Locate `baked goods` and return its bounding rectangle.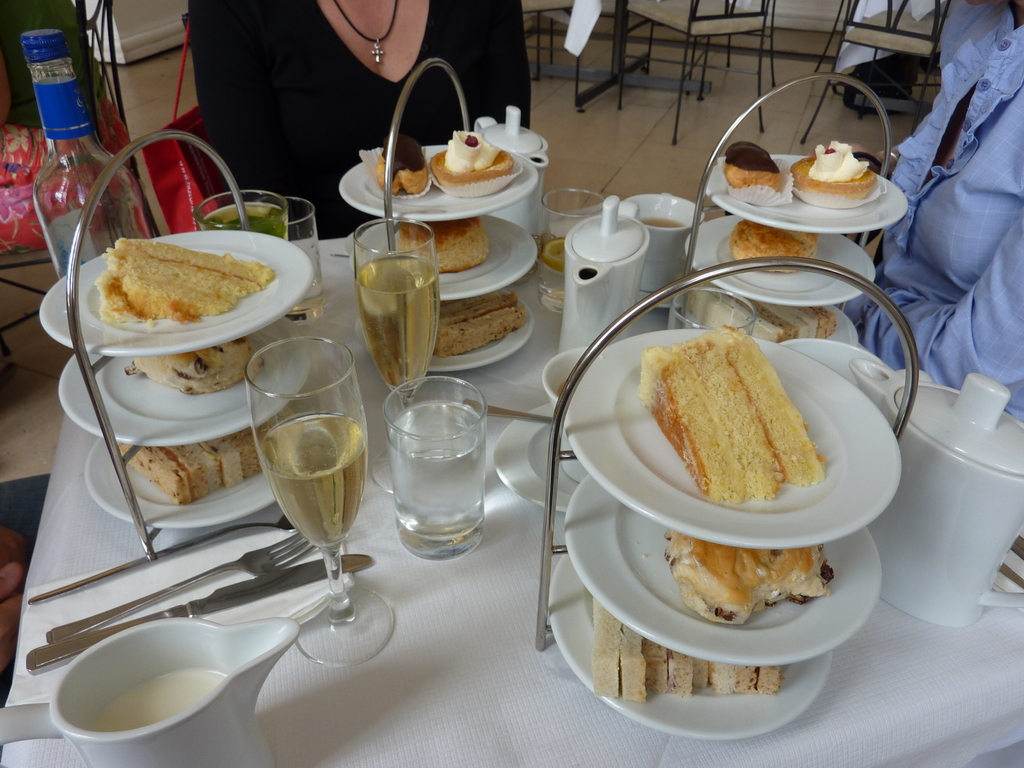
select_region(122, 339, 266, 392).
